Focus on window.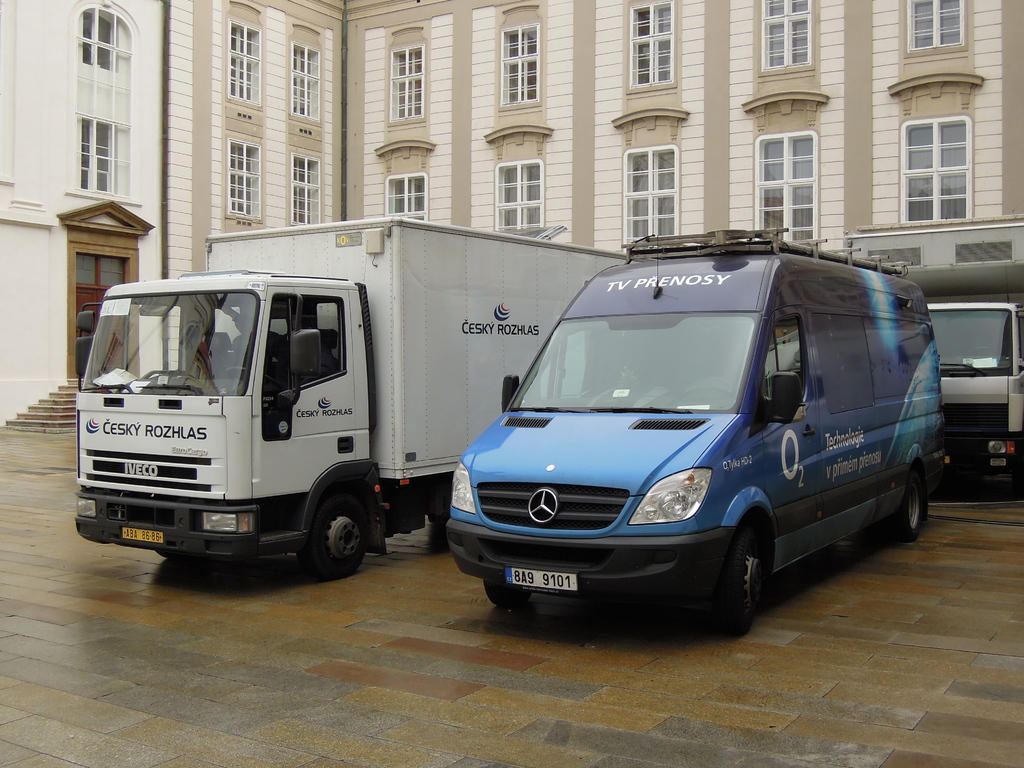
Focused at [x1=388, y1=177, x2=424, y2=220].
